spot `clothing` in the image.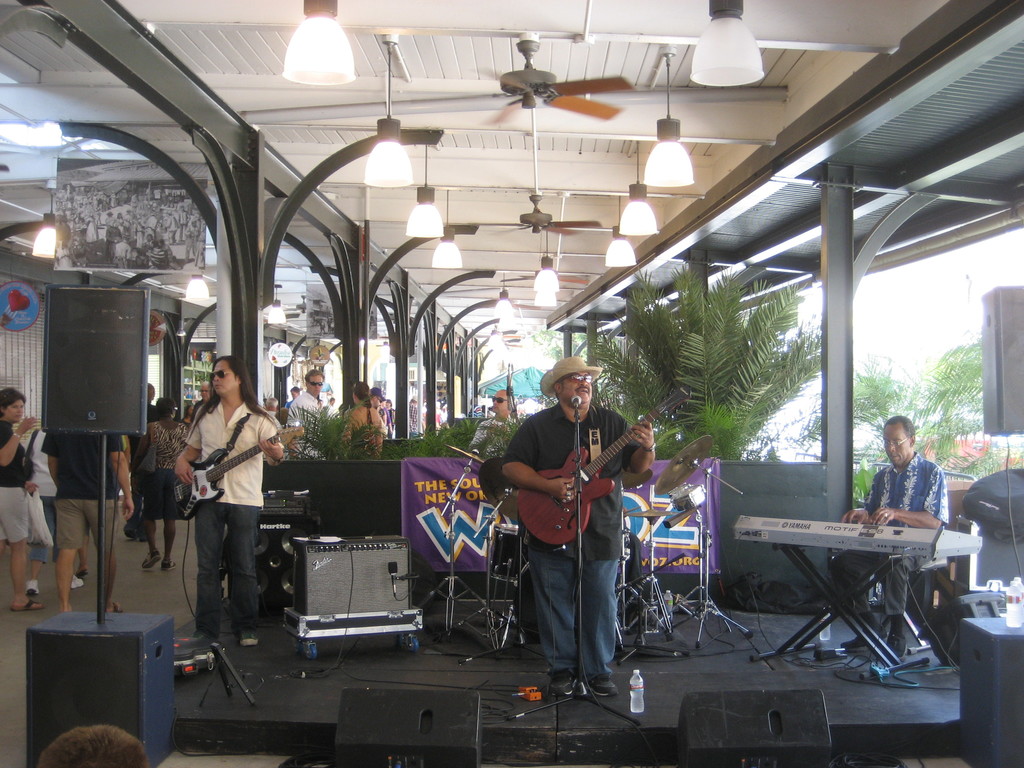
`clothing` found at box=[185, 402, 291, 636].
